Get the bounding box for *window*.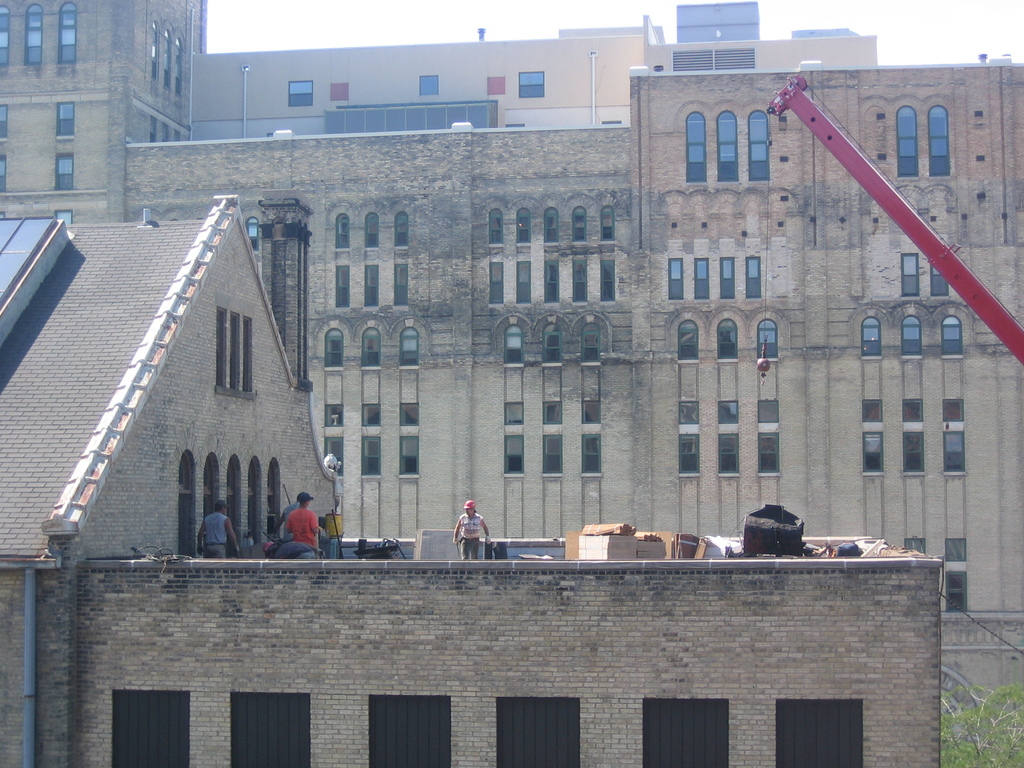
box(671, 46, 758, 73).
